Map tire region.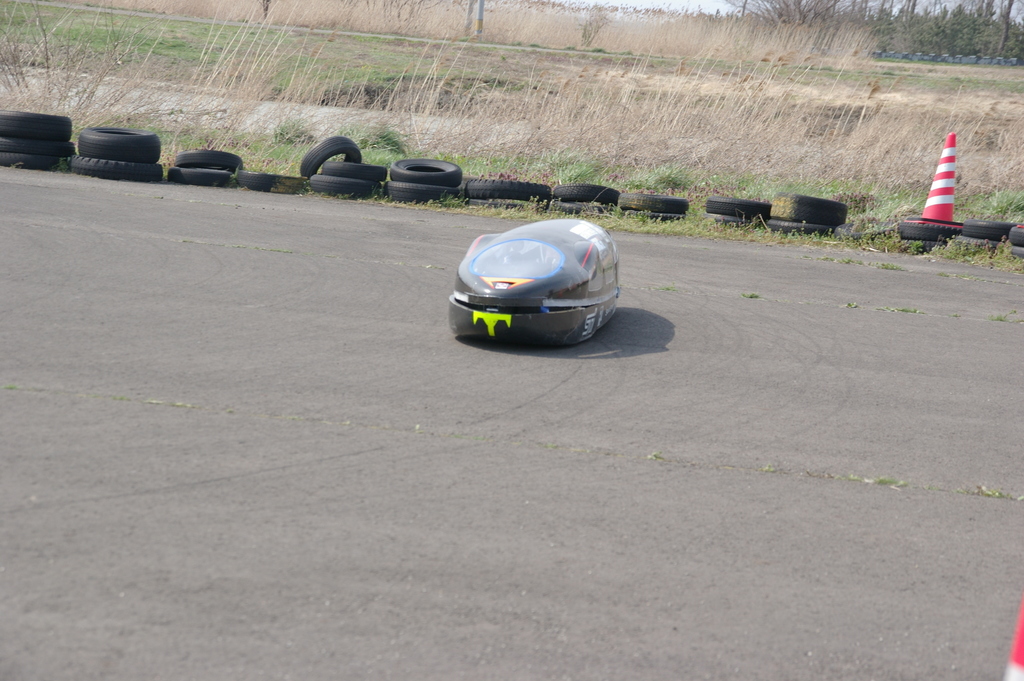
Mapped to bbox(1006, 240, 1023, 261).
